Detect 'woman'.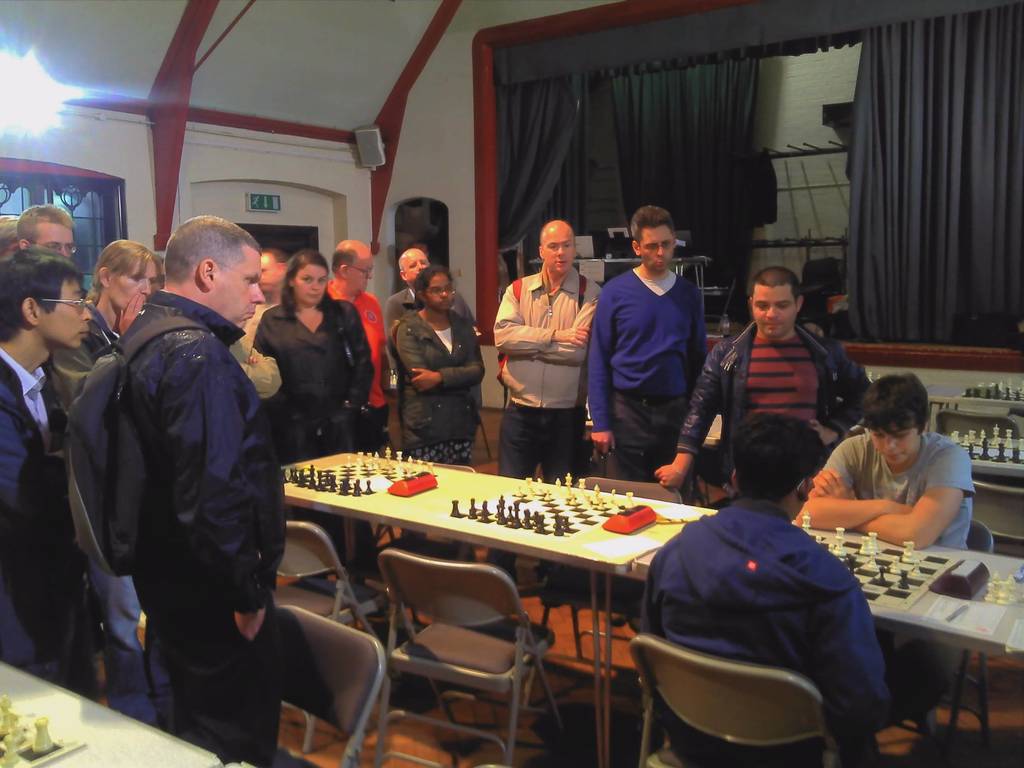
Detected at x1=376 y1=247 x2=483 y2=466.
